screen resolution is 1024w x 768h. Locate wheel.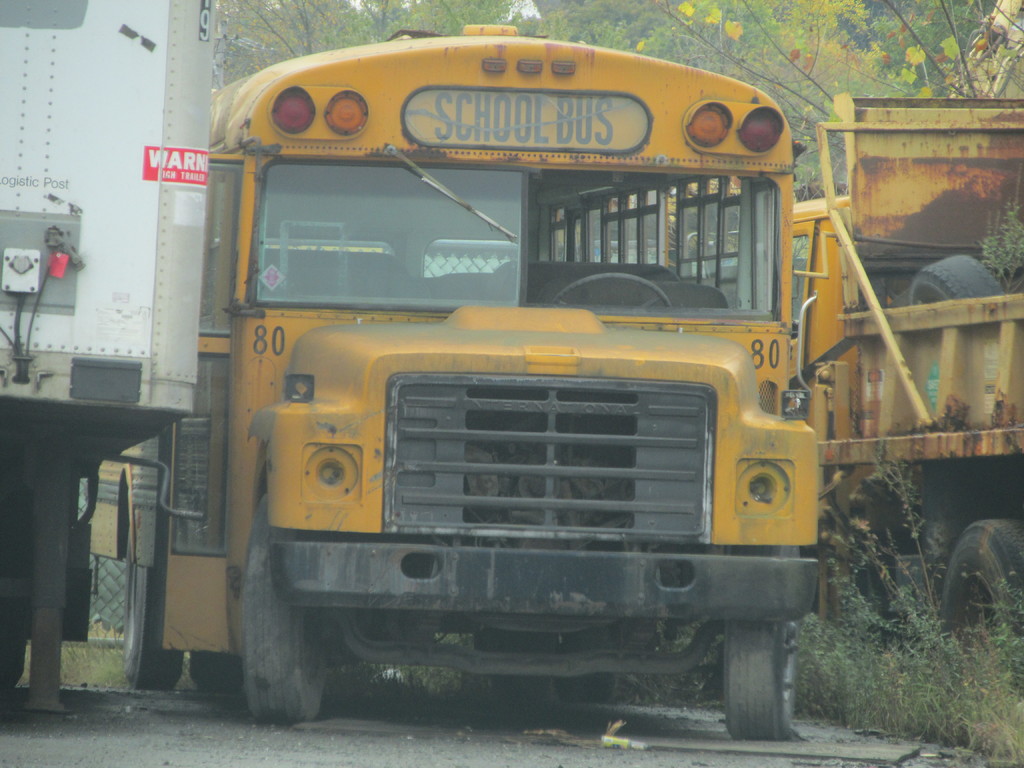
(125,529,185,690).
